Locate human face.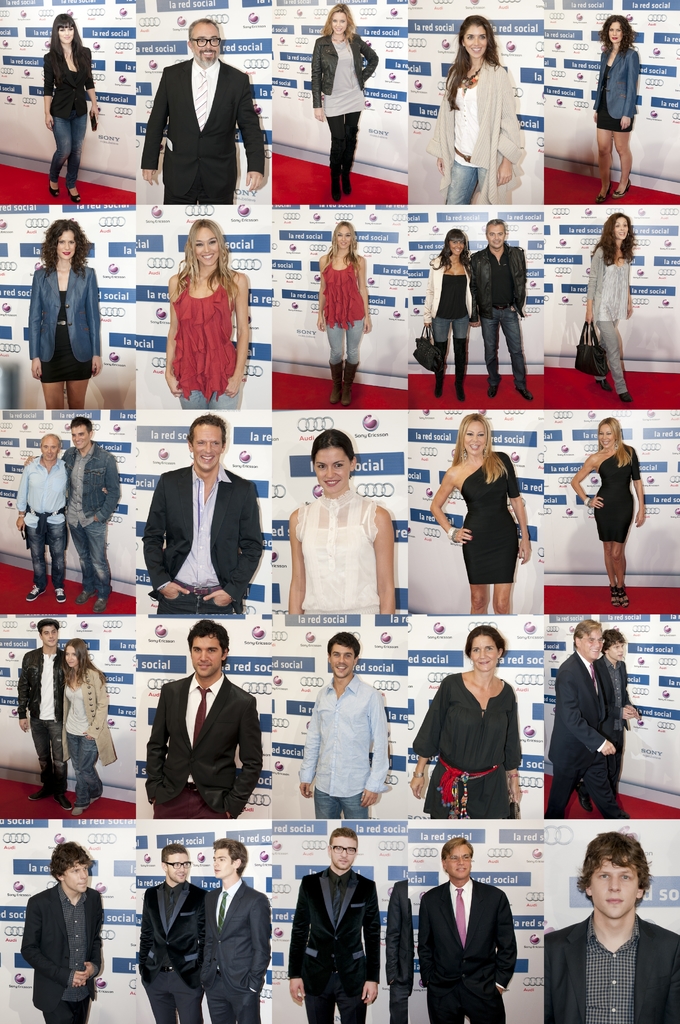
Bounding box: BBox(469, 634, 502, 669).
